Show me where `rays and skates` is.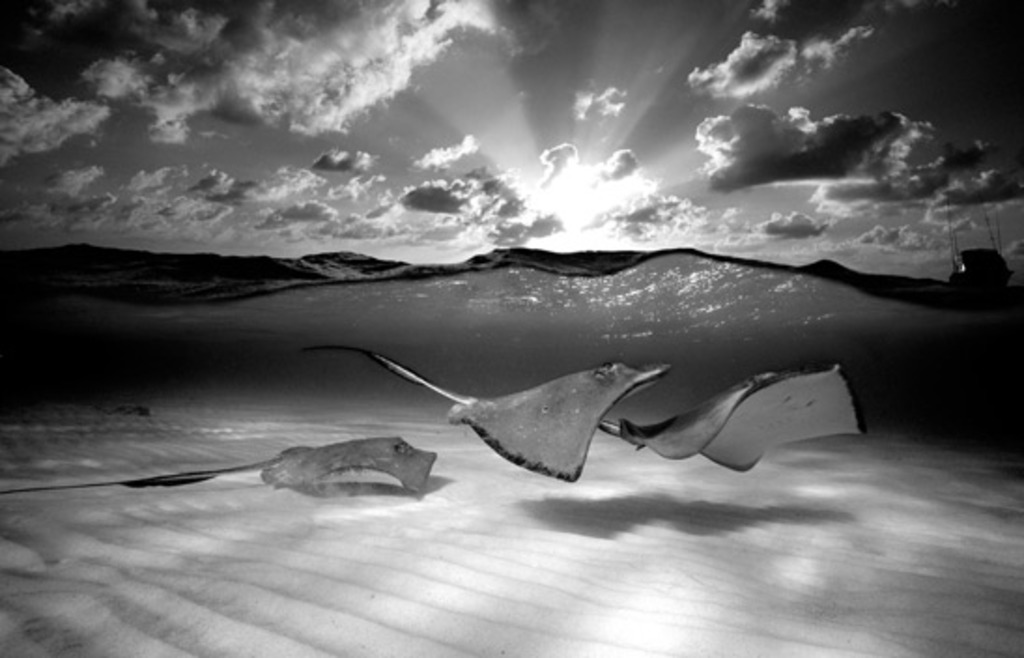
`rays and skates` is at locate(0, 434, 430, 505).
